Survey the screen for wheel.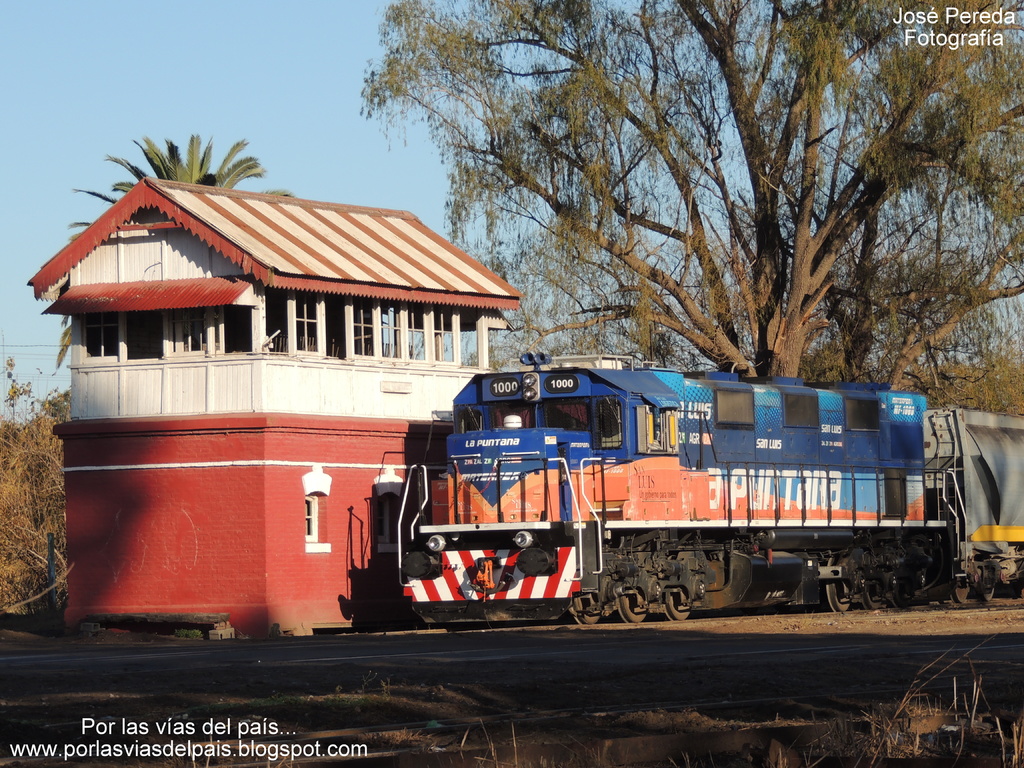
Survey found: <region>949, 583, 973, 605</region>.
